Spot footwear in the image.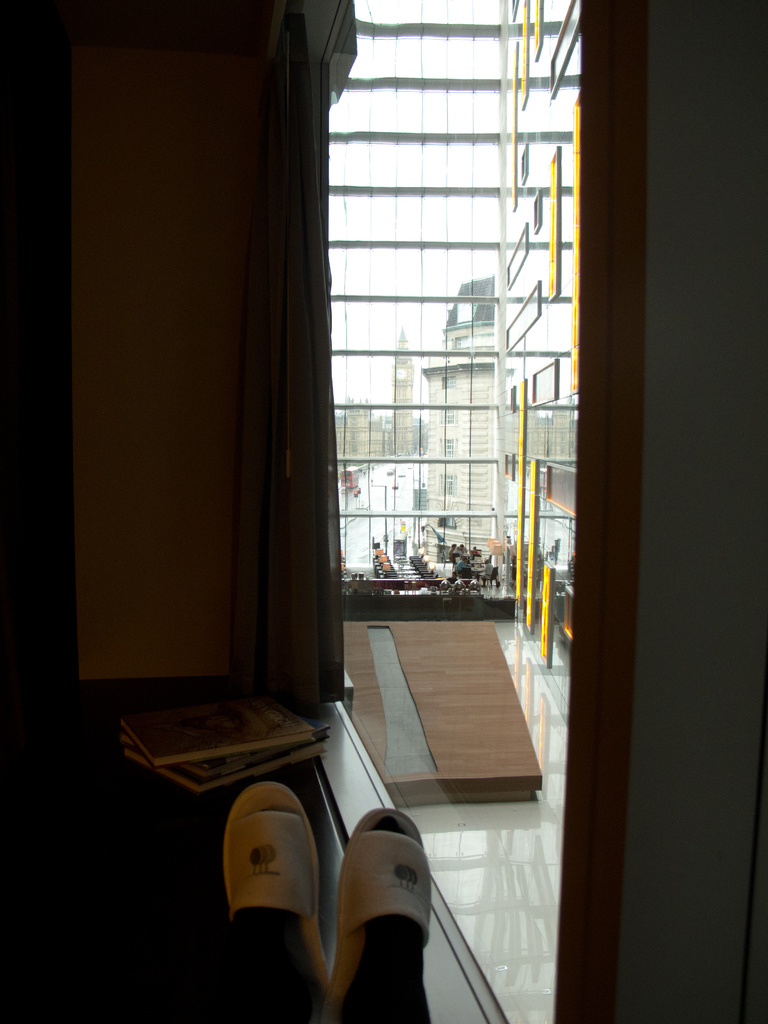
footwear found at pyautogui.locateOnScreen(207, 760, 339, 984).
